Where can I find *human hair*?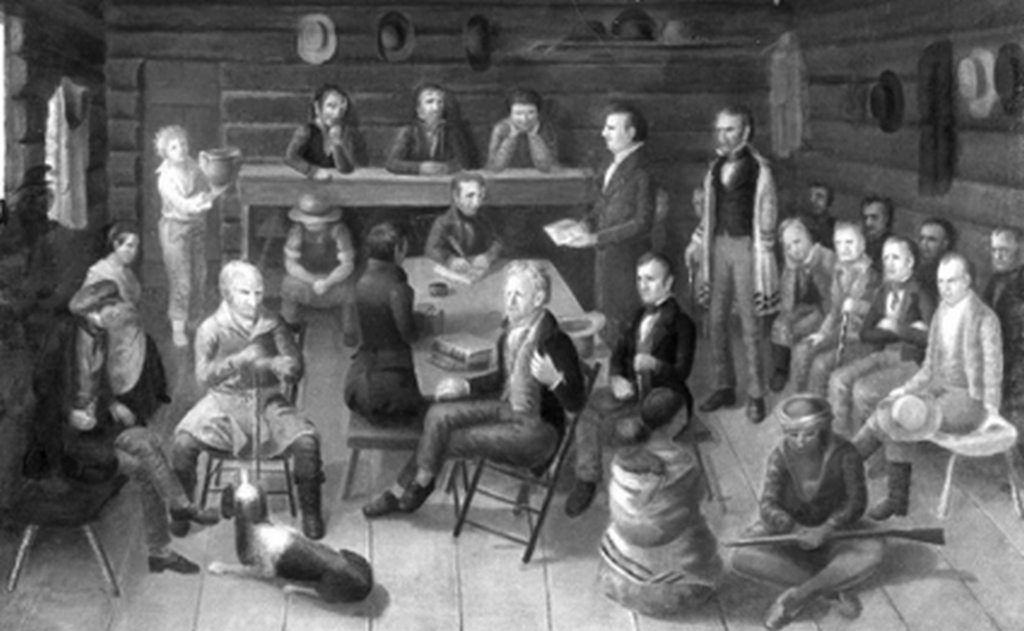
You can find it at left=102, top=217, right=138, bottom=259.
